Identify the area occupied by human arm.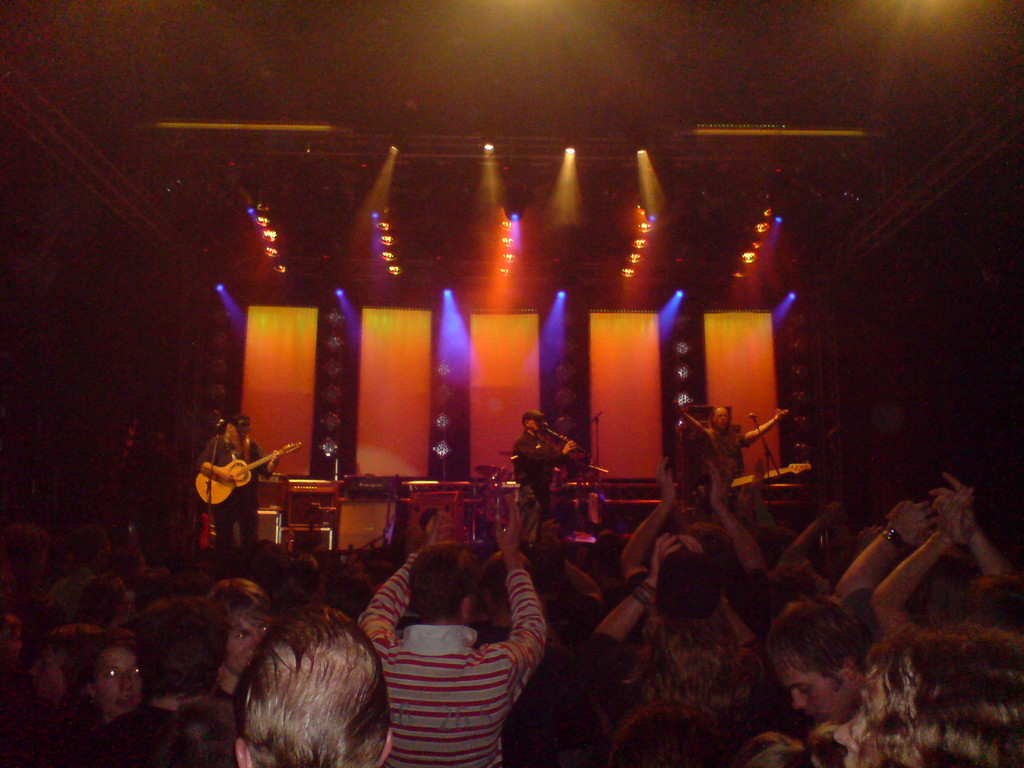
Area: (left=675, top=397, right=710, bottom=440).
